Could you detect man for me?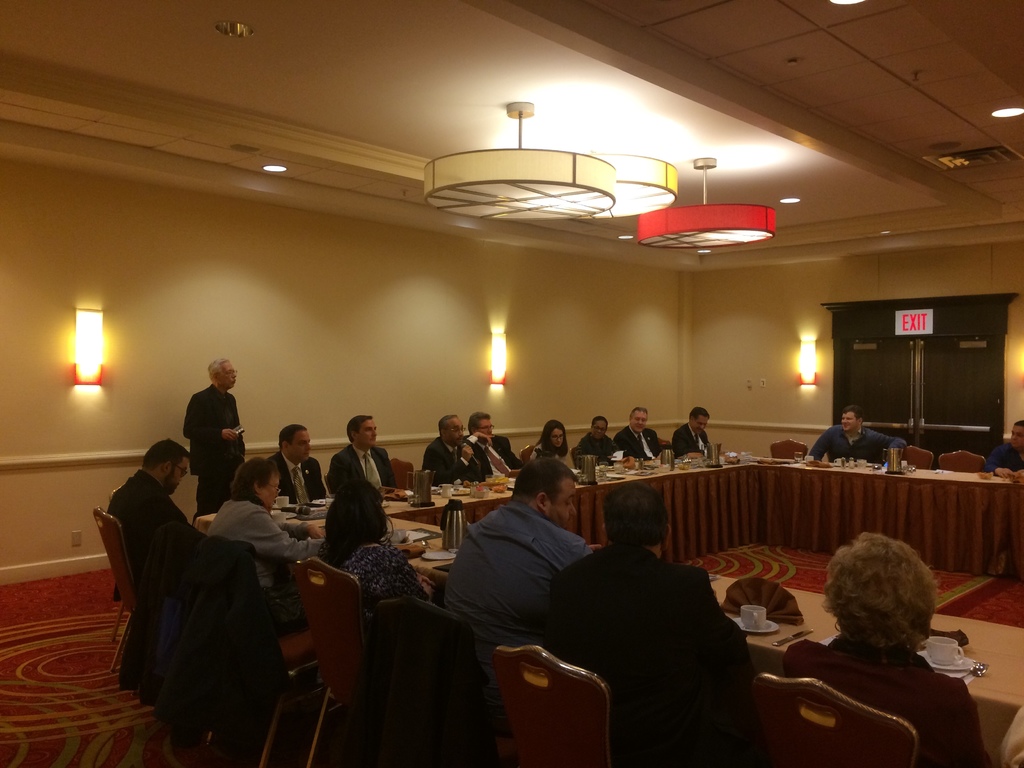
Detection result: <bbox>467, 412, 519, 477</bbox>.
